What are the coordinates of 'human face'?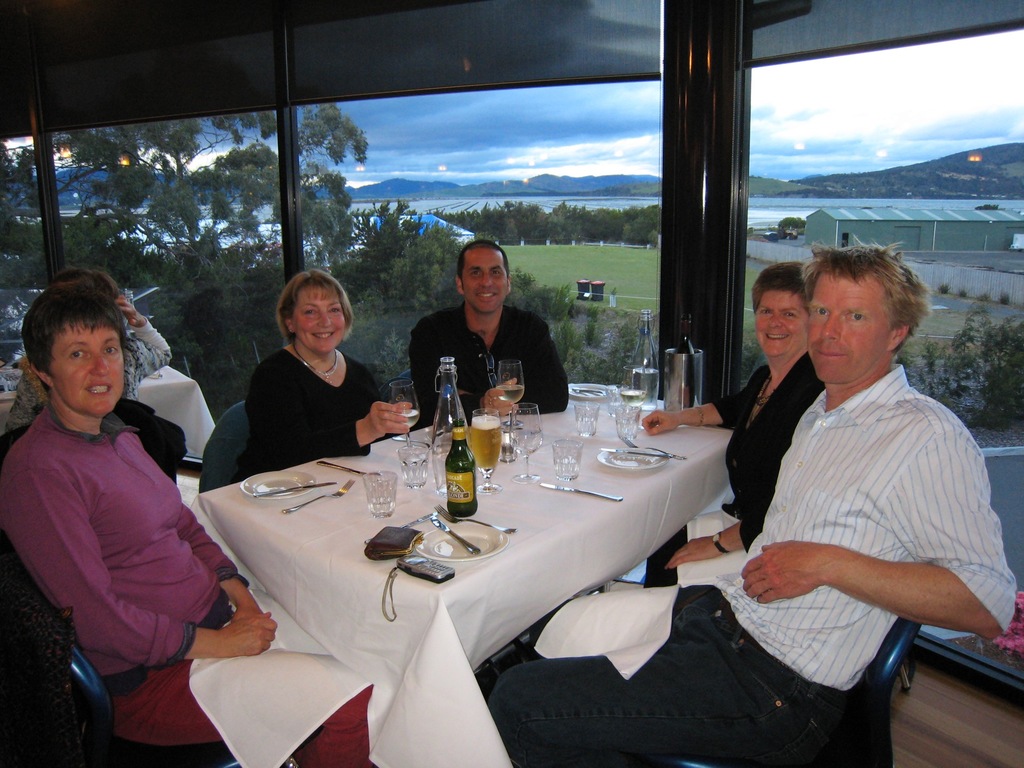
pyautogui.locateOnScreen(47, 314, 131, 422).
